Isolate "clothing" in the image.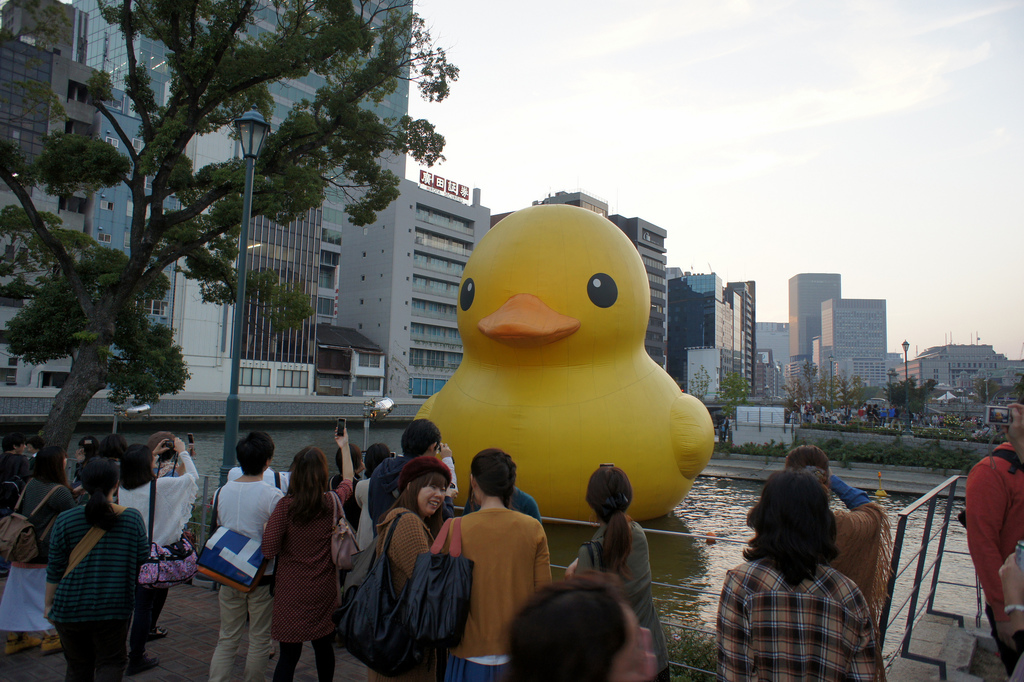
Isolated region: box(250, 484, 347, 656).
